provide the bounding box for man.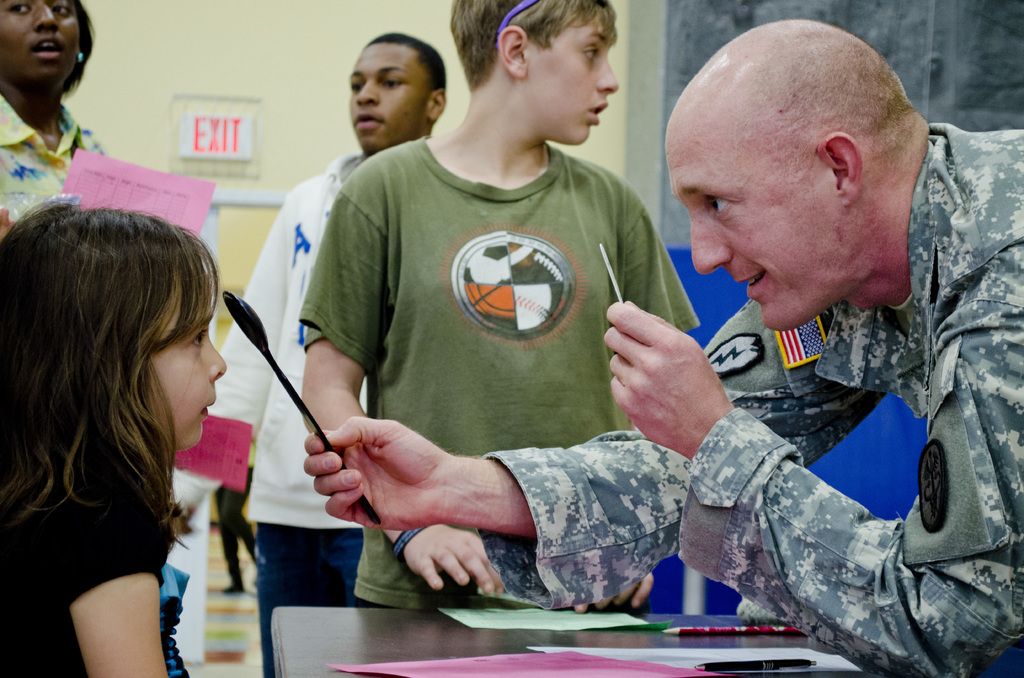
(171, 33, 449, 677).
